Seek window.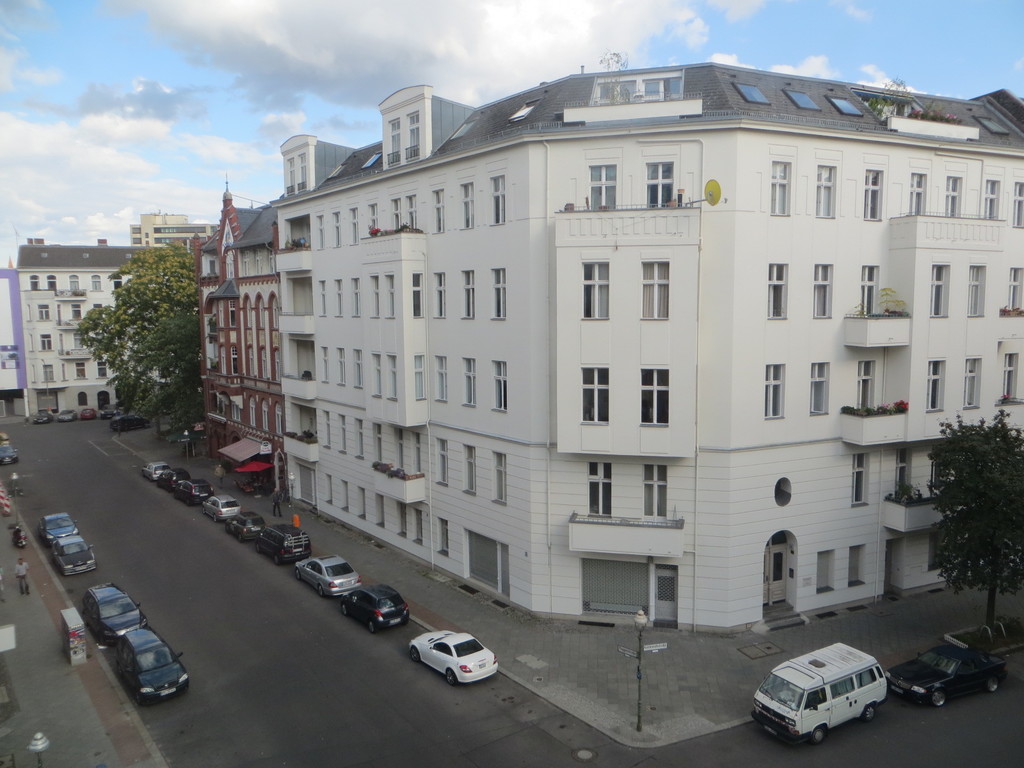
(x1=931, y1=264, x2=952, y2=316).
